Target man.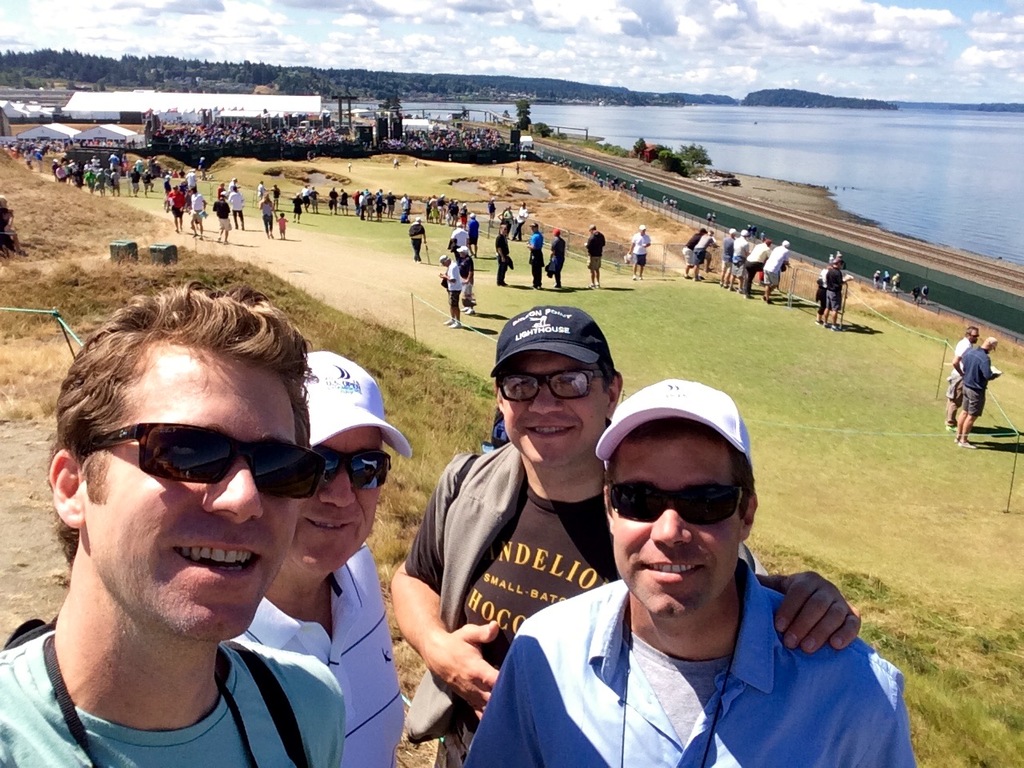
Target region: (954, 336, 1002, 450).
